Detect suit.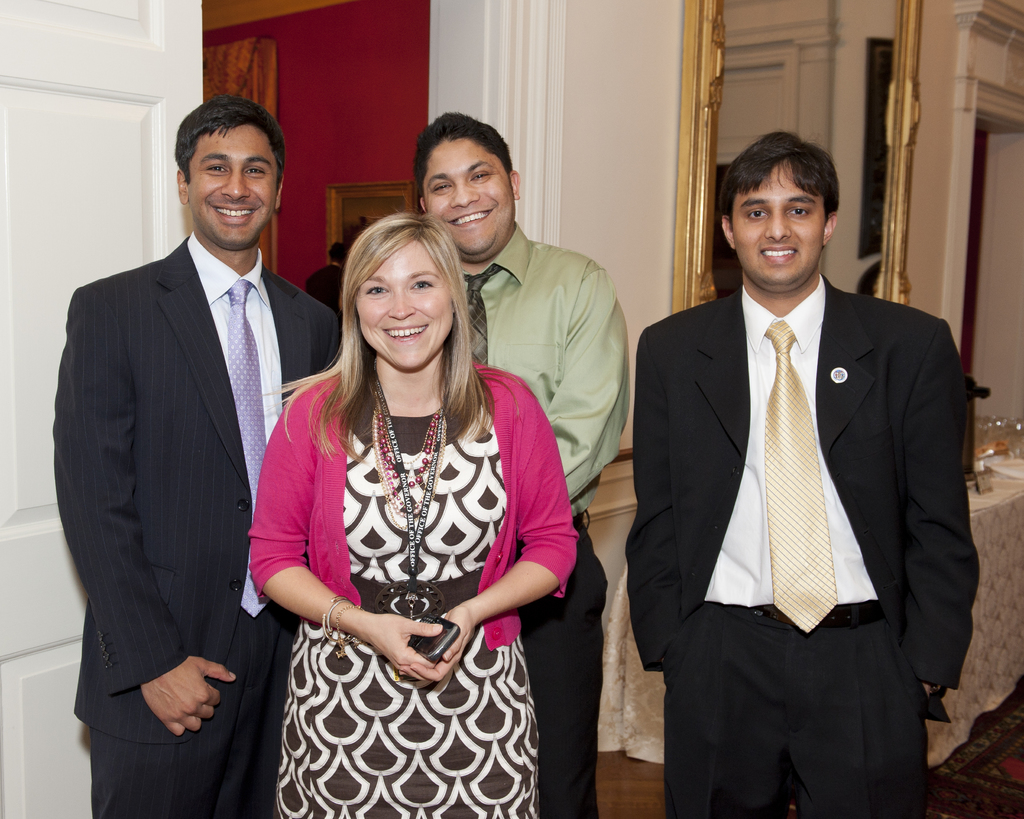
Detected at l=51, t=226, r=344, b=818.
